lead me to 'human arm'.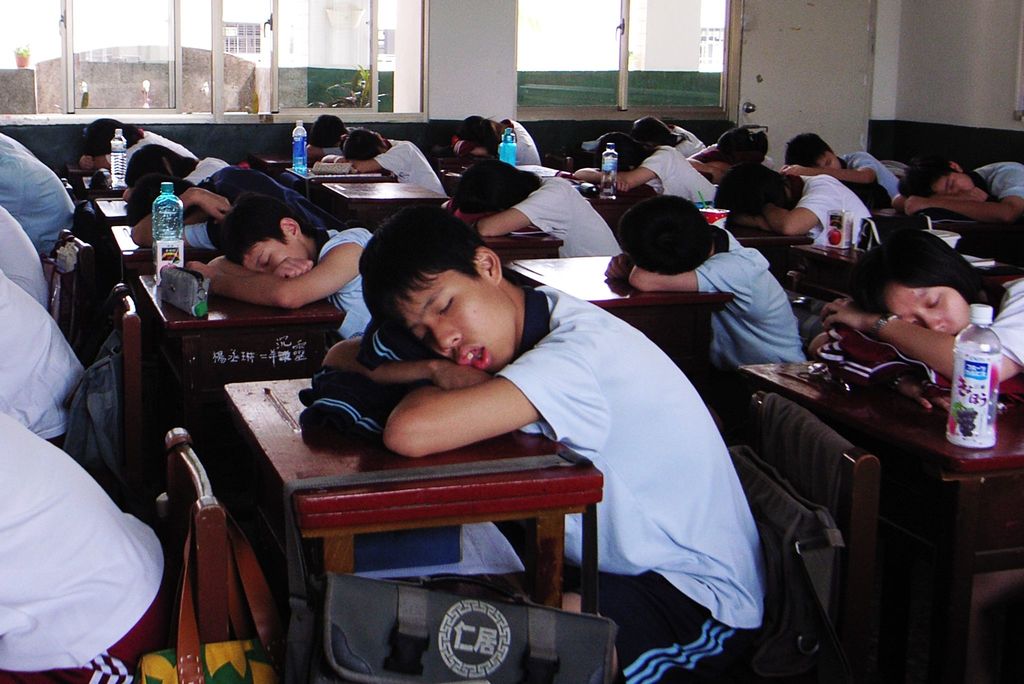
Lead to box=[599, 246, 623, 288].
